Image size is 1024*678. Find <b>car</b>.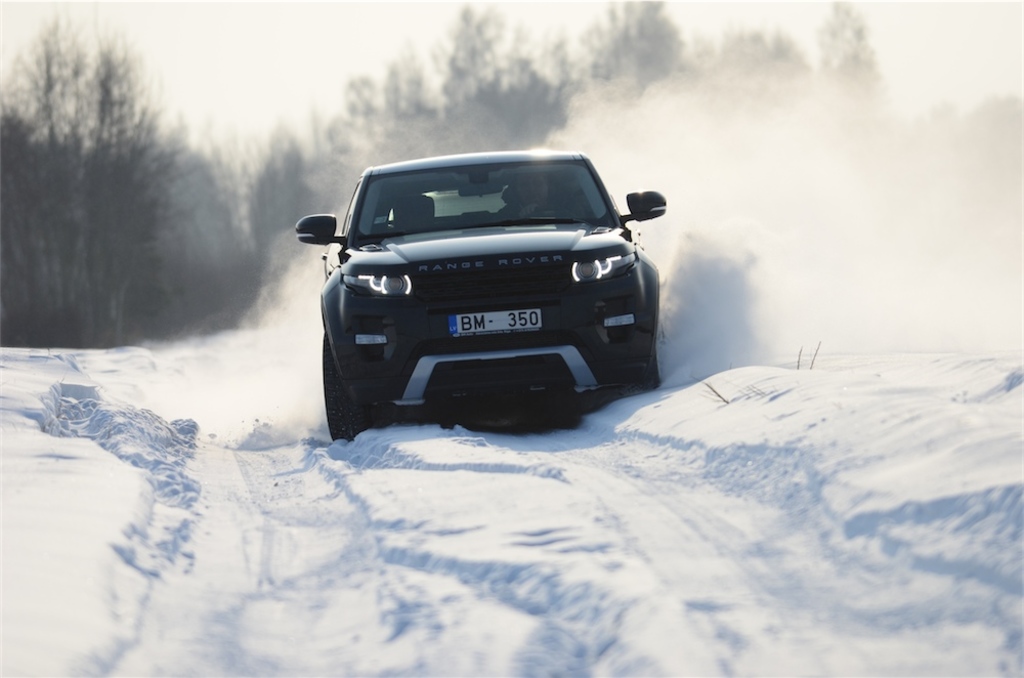
region(290, 139, 675, 451).
